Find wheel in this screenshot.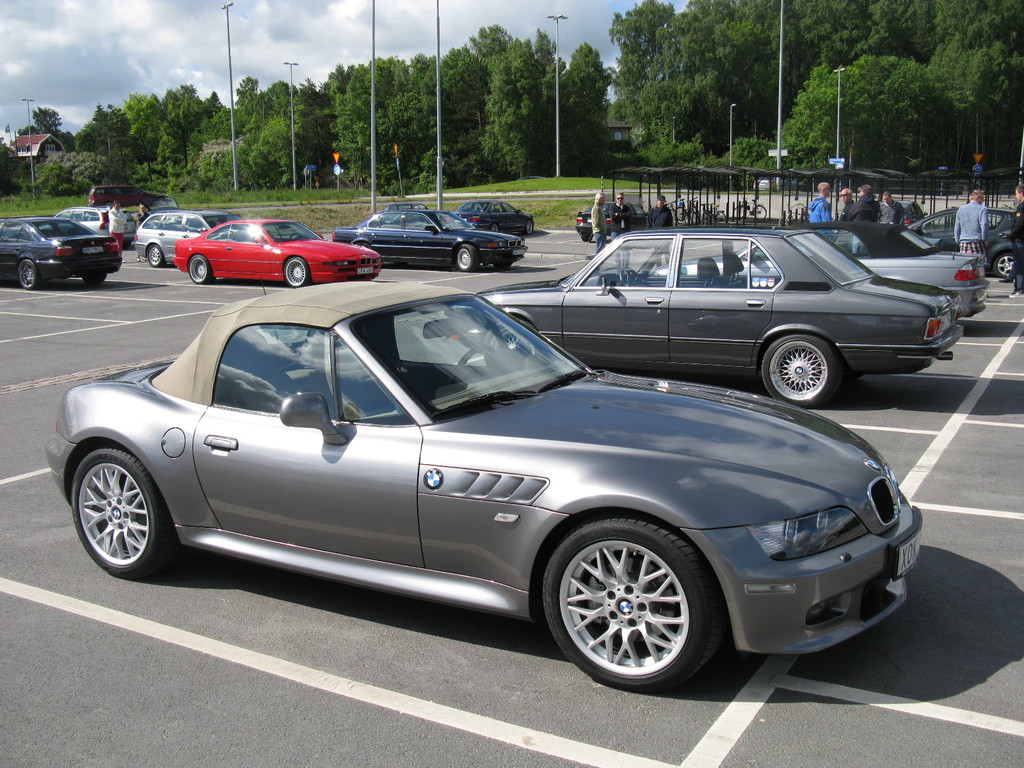
The bounding box for wheel is [992,253,1013,279].
